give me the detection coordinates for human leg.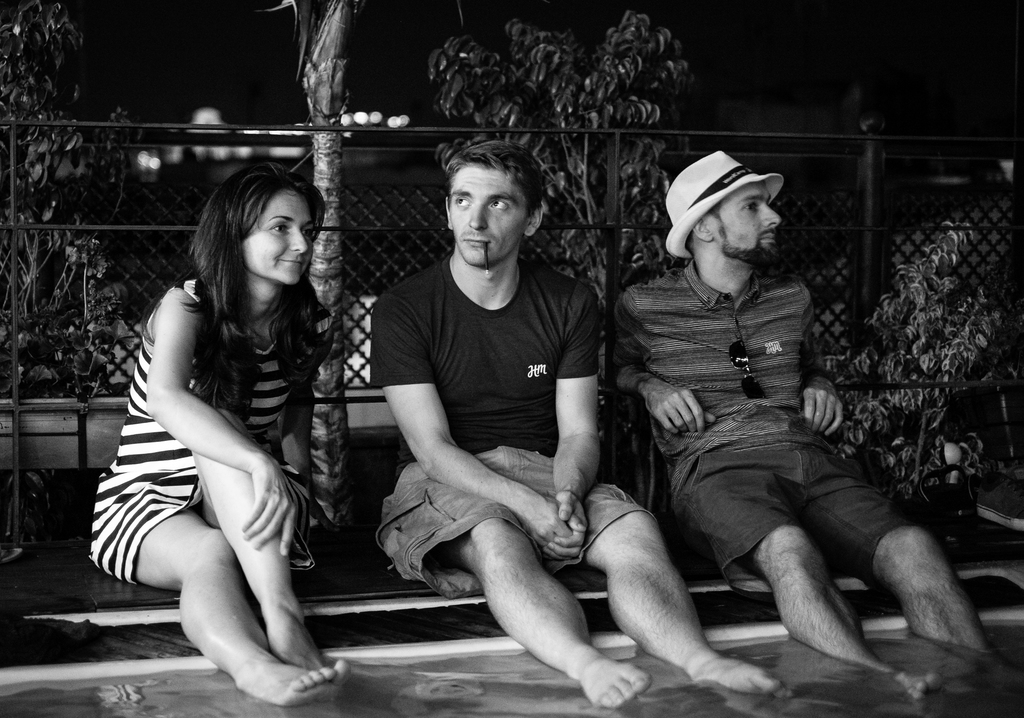
left=870, top=522, right=1000, bottom=655.
